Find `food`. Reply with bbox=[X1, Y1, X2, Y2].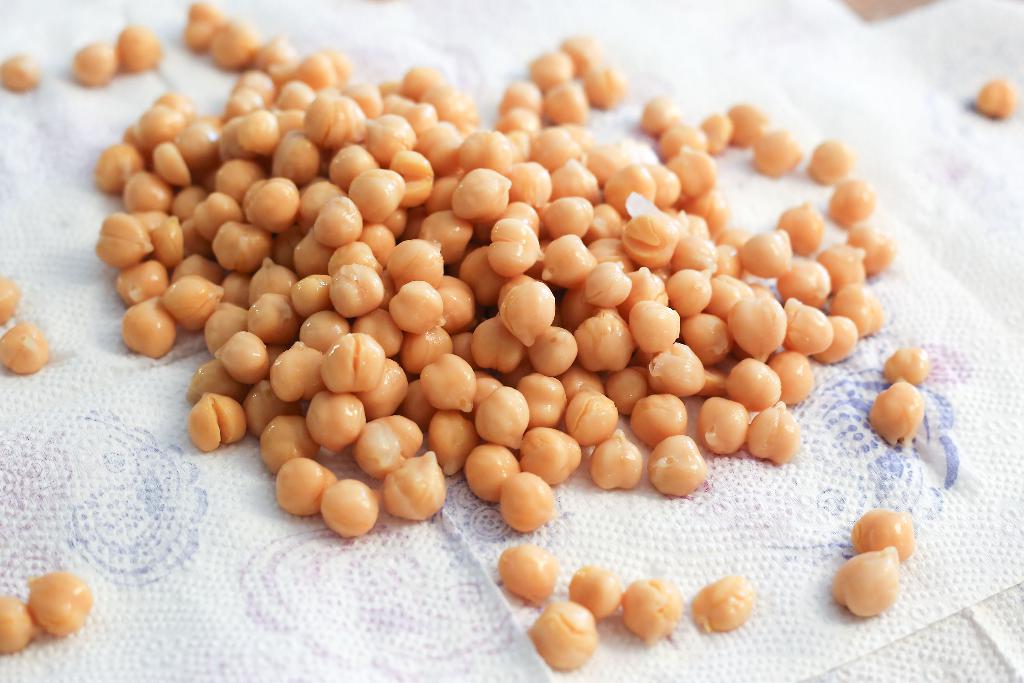
bbox=[973, 77, 1014, 123].
